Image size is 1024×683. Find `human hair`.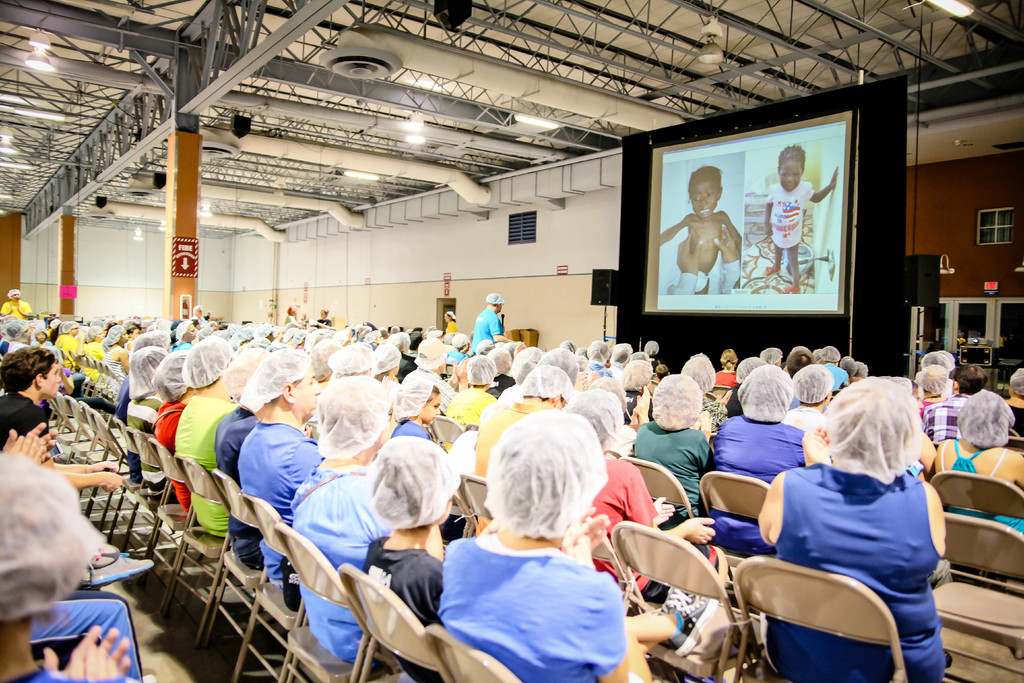
425,384,441,406.
